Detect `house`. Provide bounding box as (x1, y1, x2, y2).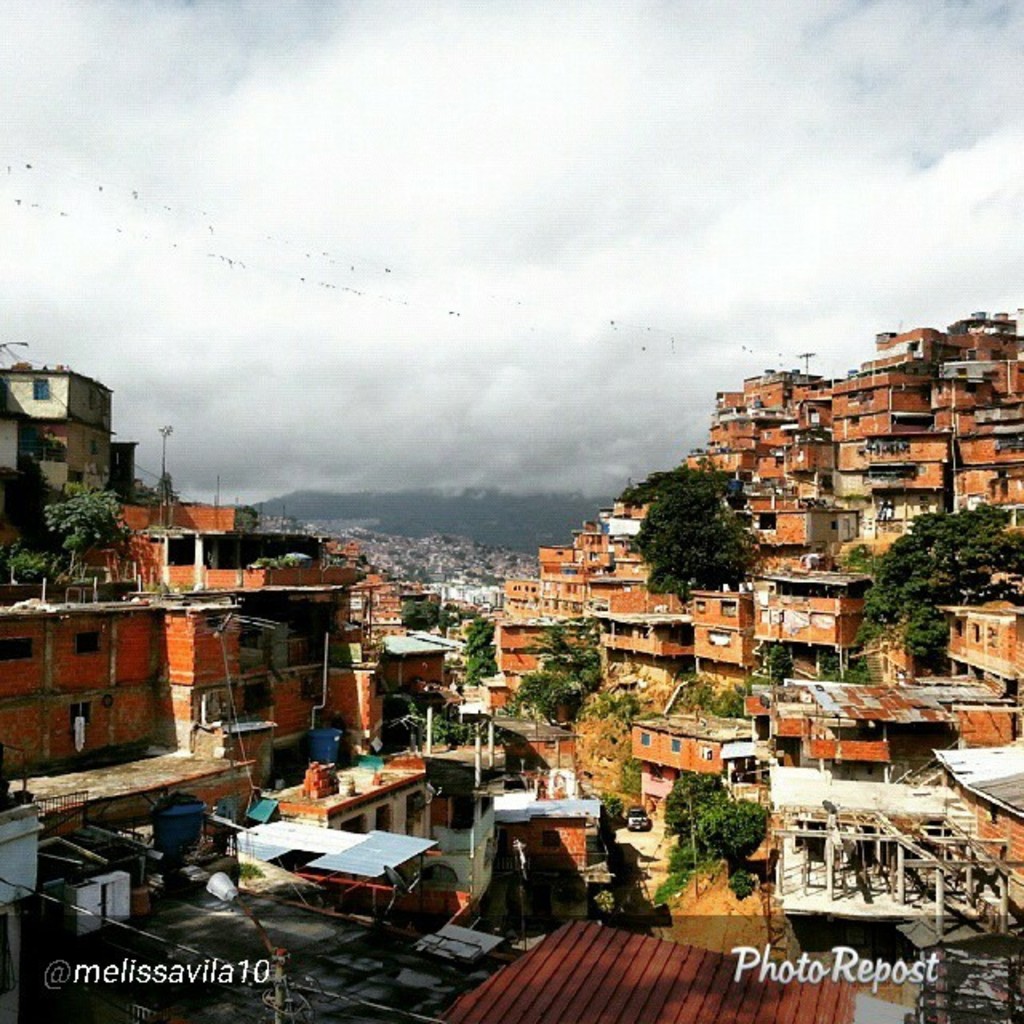
(0, 488, 480, 792).
